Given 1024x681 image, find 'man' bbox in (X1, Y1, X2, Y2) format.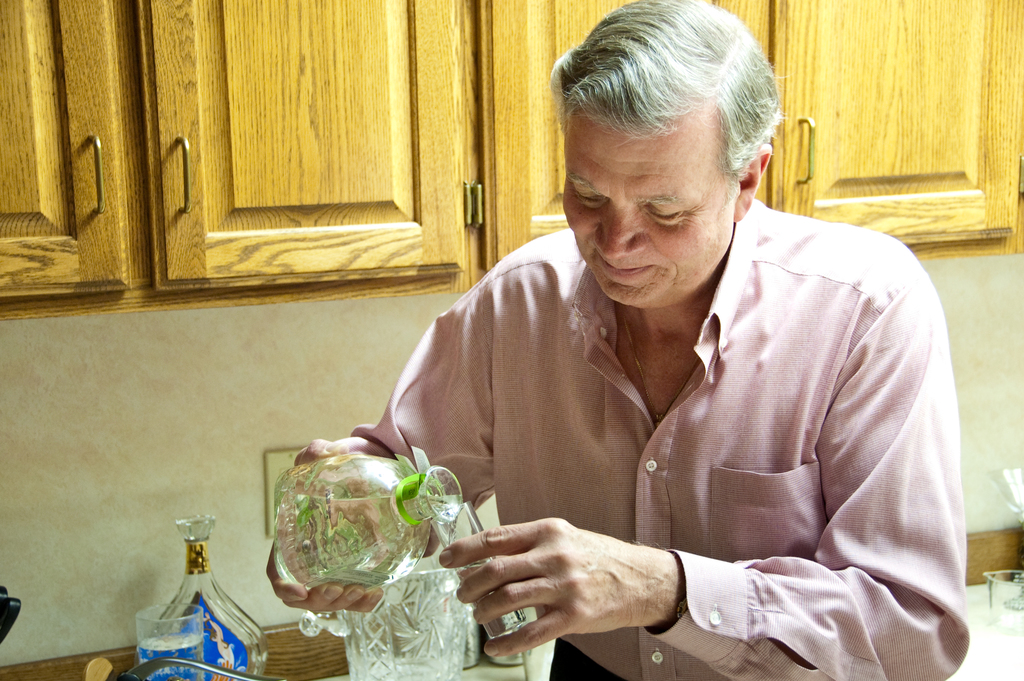
(320, 17, 974, 676).
